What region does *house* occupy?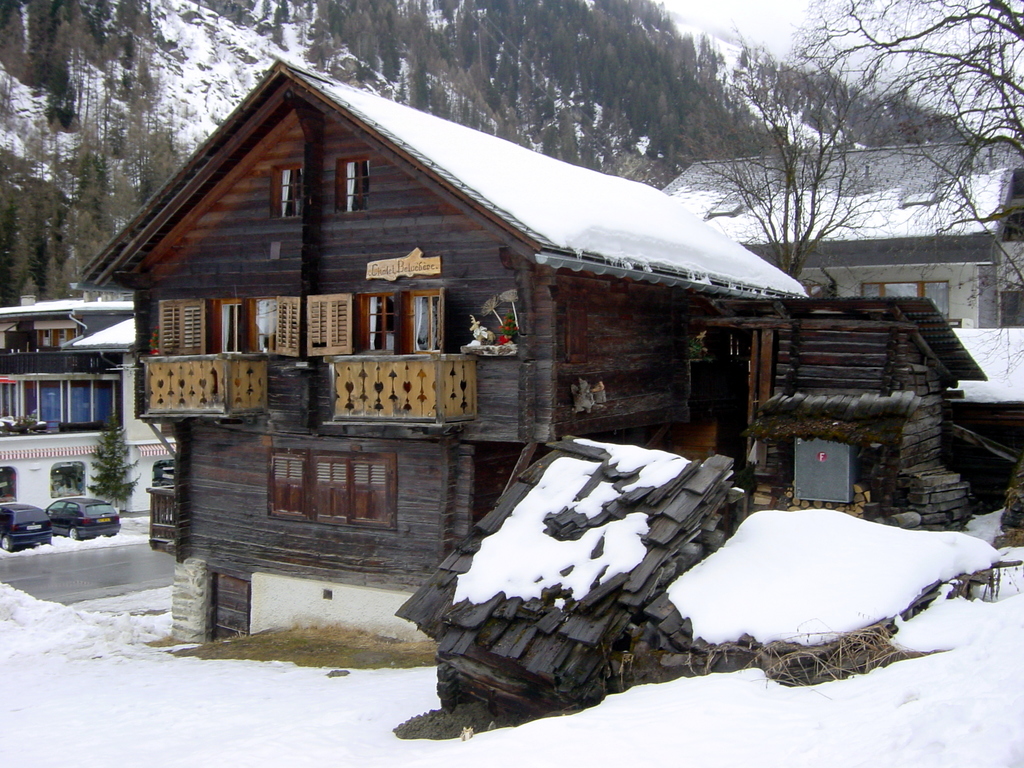
bbox(2, 298, 136, 465).
